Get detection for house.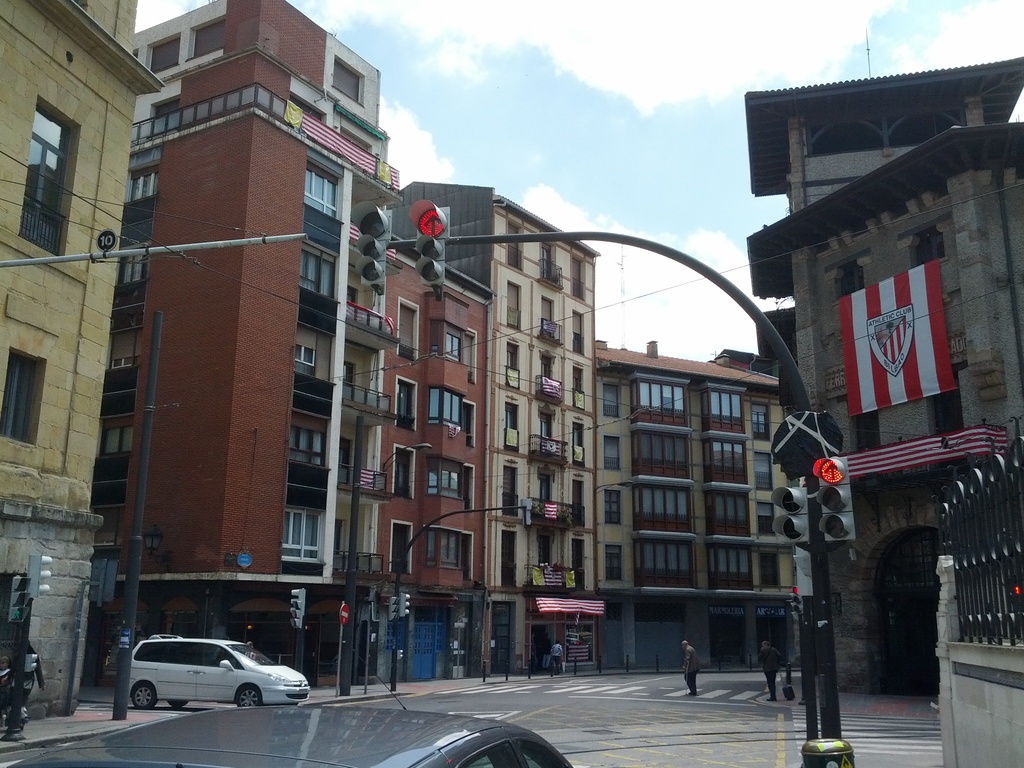
Detection: 371:184:596:672.
